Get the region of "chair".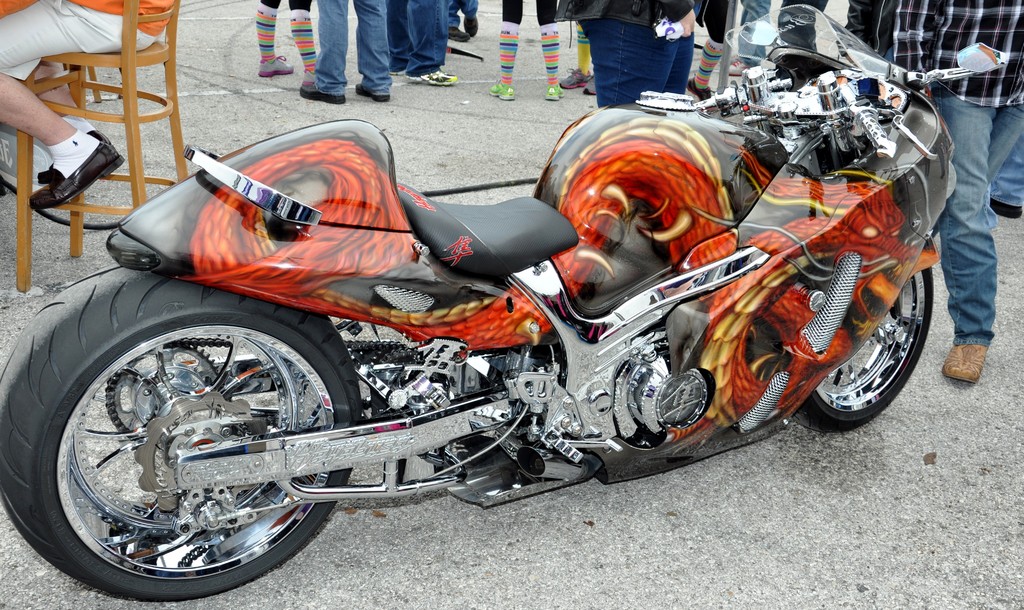
16:1:209:245.
